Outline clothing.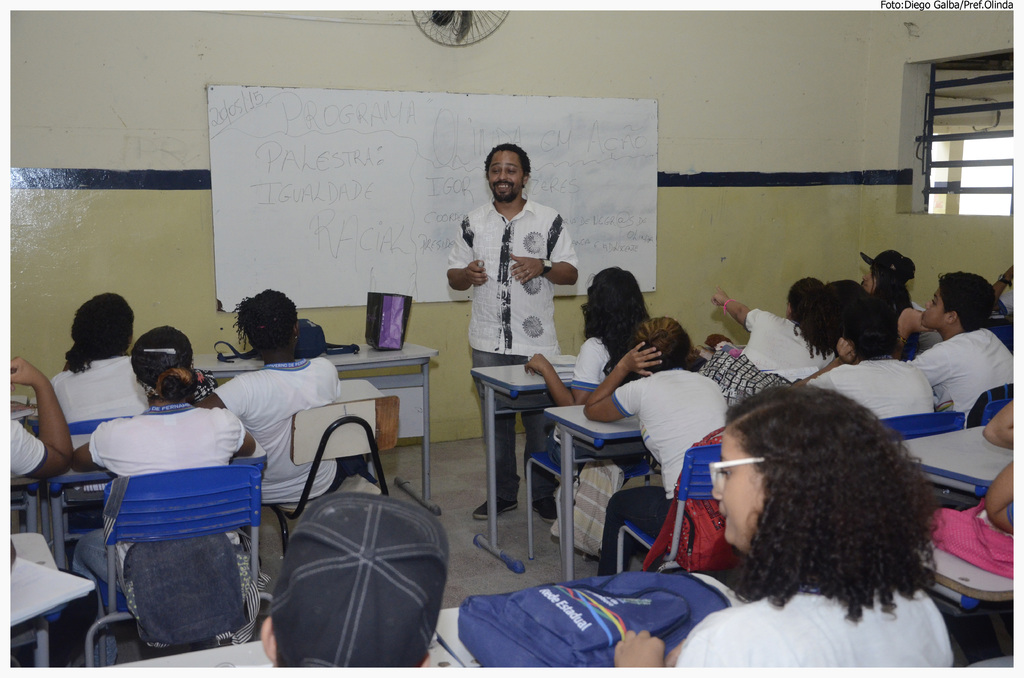
Outline: select_region(893, 305, 1023, 411).
